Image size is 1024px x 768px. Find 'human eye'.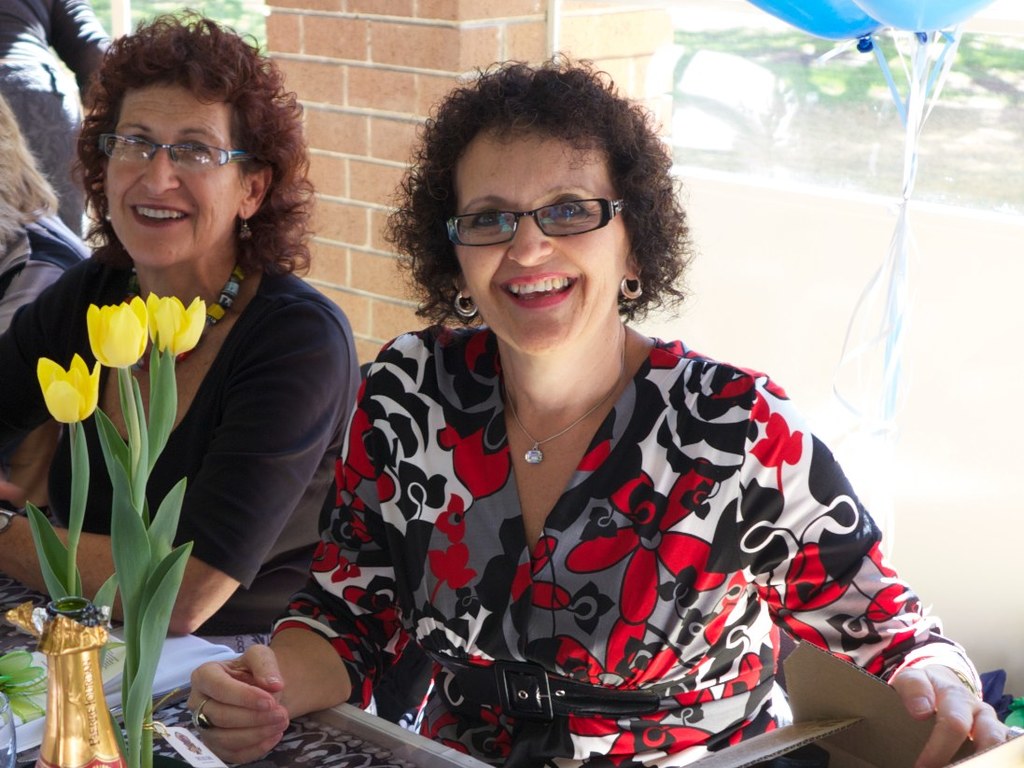
{"left": 175, "top": 135, "right": 215, "bottom": 160}.
